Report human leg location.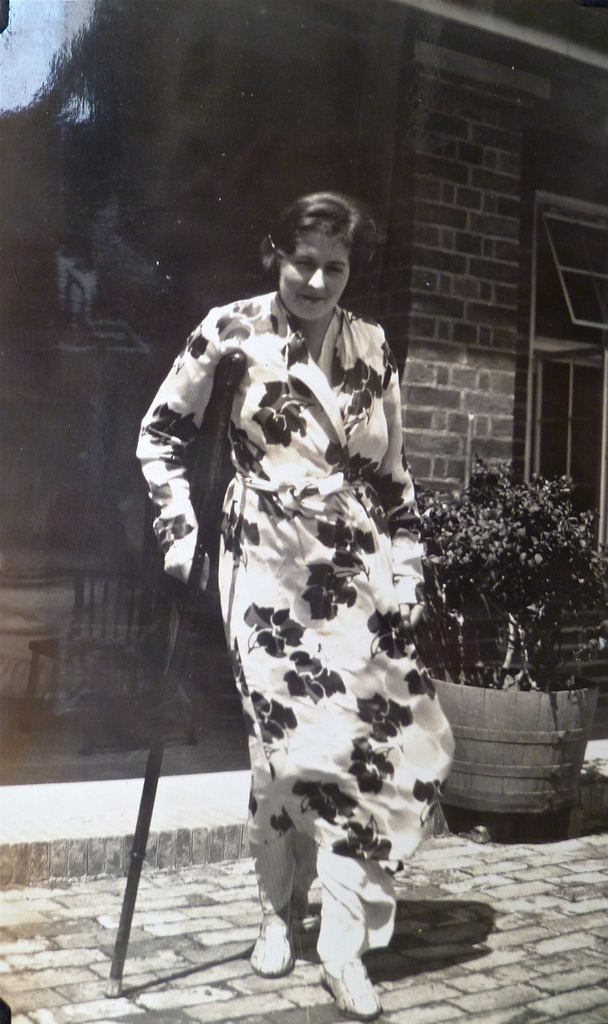
Report: [205,568,302,991].
